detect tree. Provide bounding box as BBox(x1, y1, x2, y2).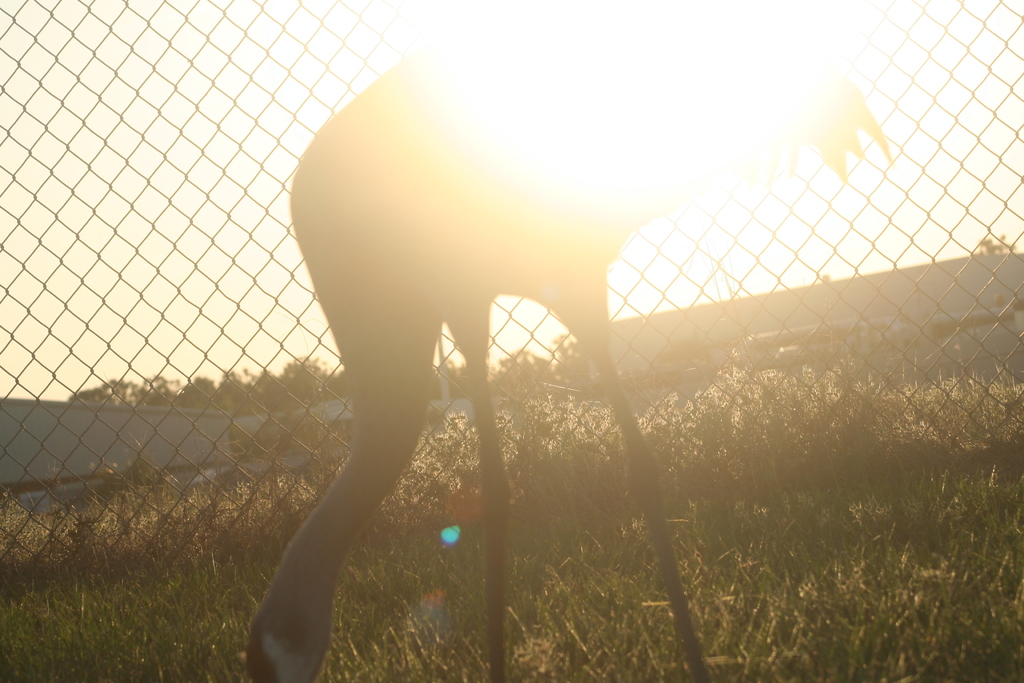
BBox(280, 352, 337, 411).
